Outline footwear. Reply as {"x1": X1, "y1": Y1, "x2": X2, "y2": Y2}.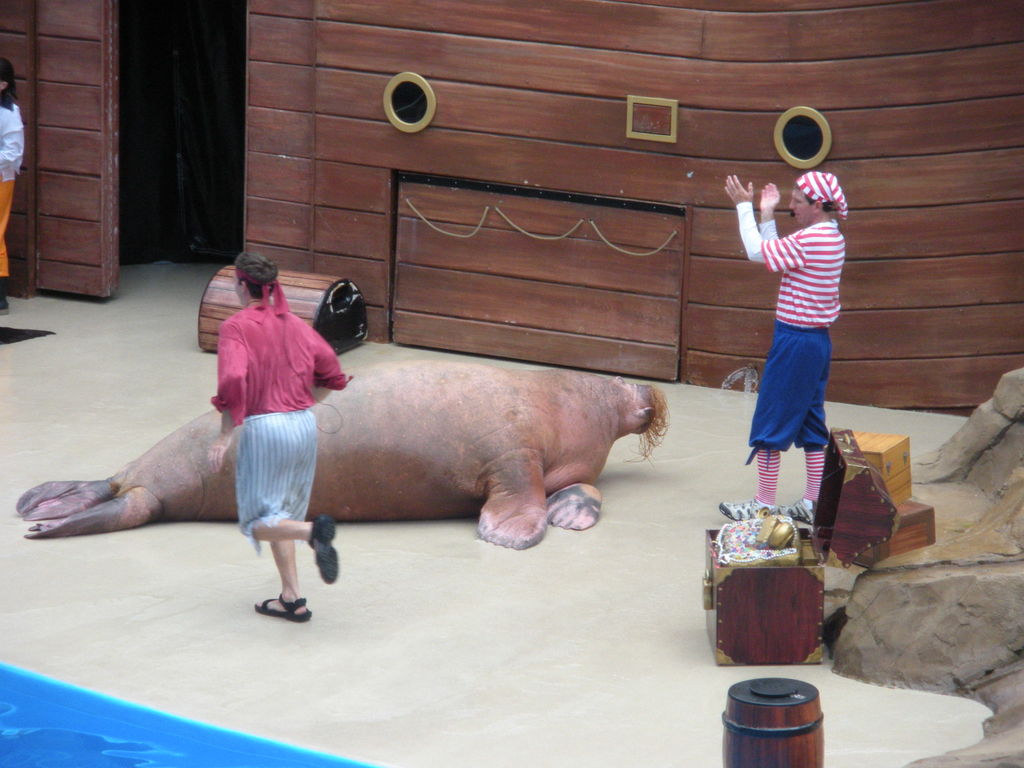
{"x1": 307, "y1": 515, "x2": 340, "y2": 584}.
